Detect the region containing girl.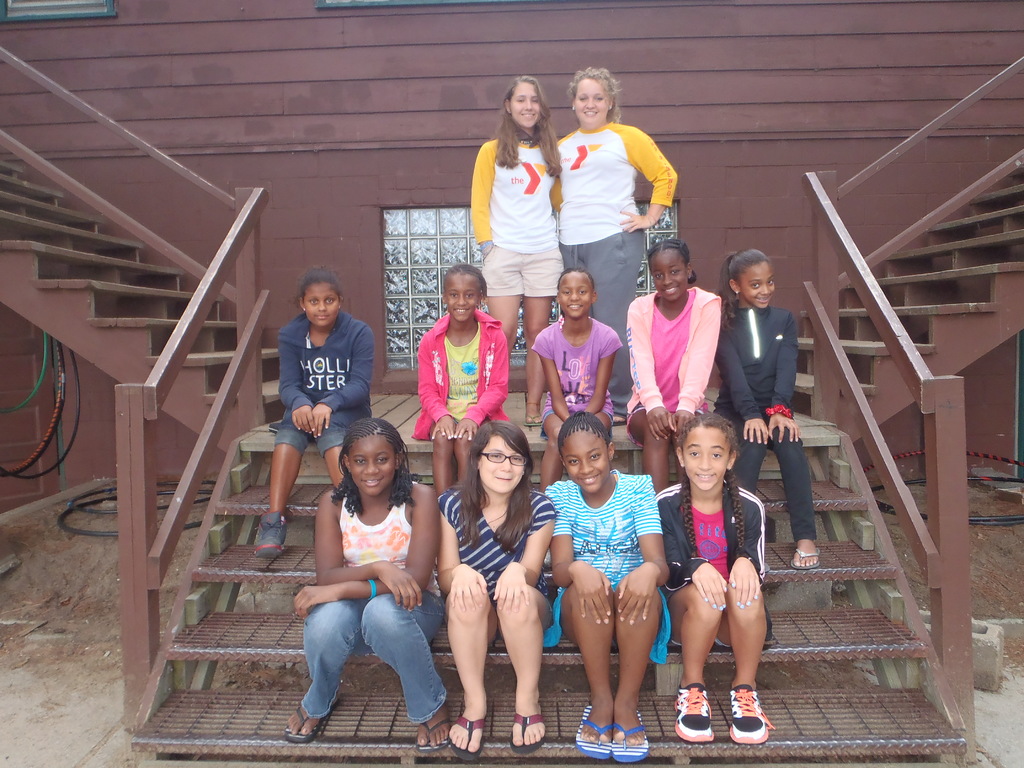
pyautogui.locateOnScreen(467, 76, 564, 422).
